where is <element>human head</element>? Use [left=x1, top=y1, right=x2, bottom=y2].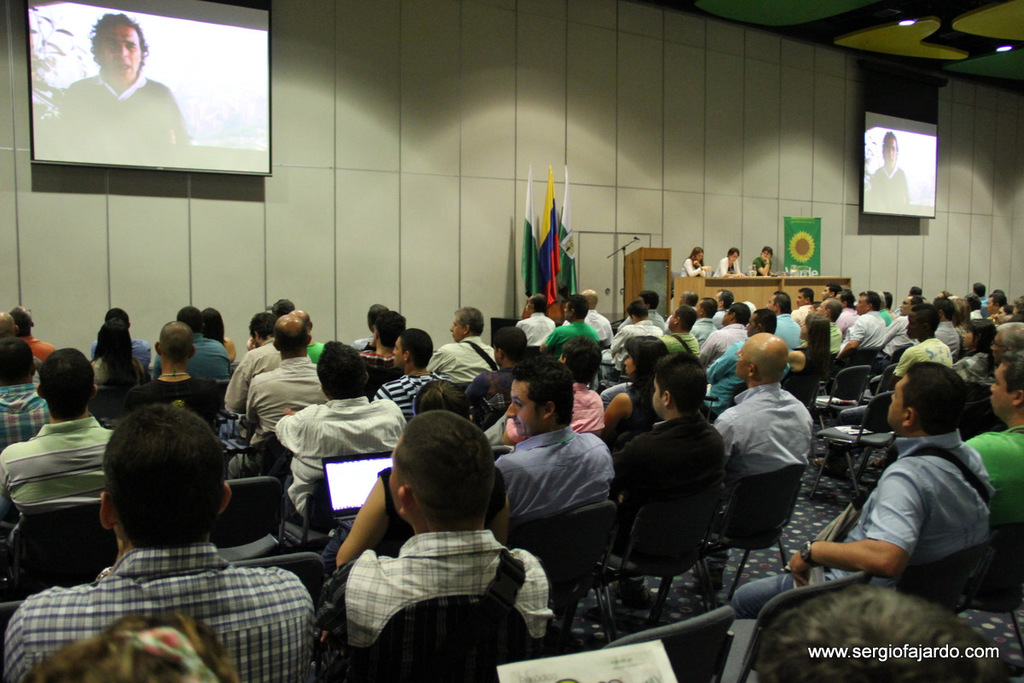
[left=765, top=289, right=794, bottom=316].
